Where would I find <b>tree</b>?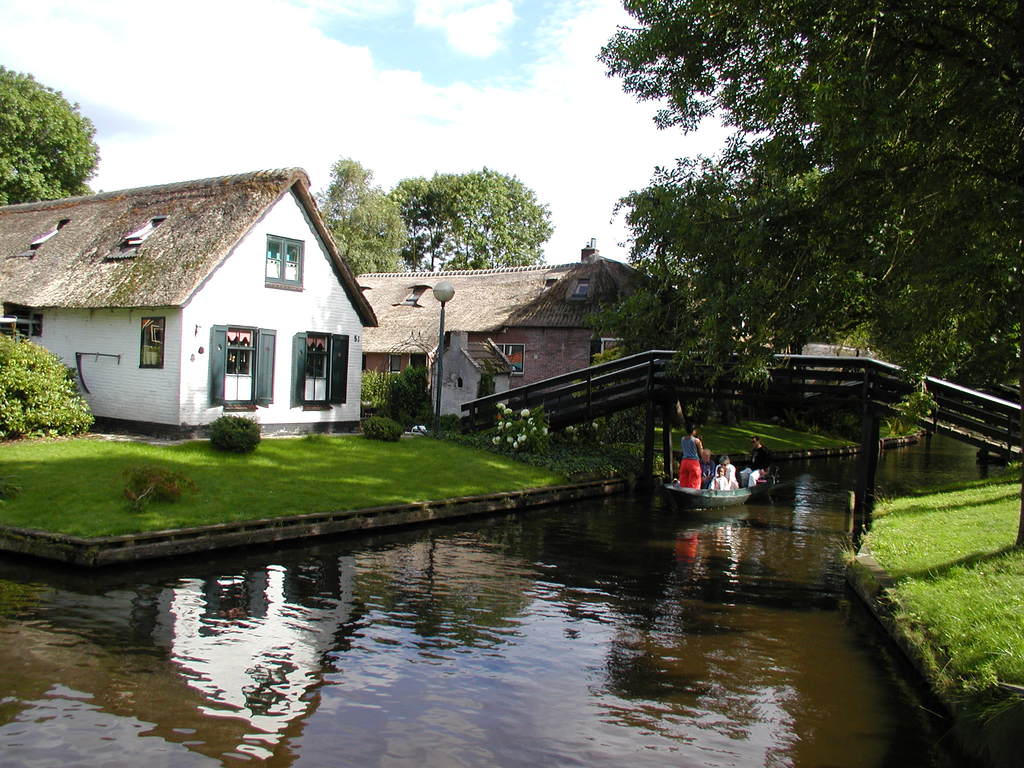
At detection(0, 60, 100, 209).
